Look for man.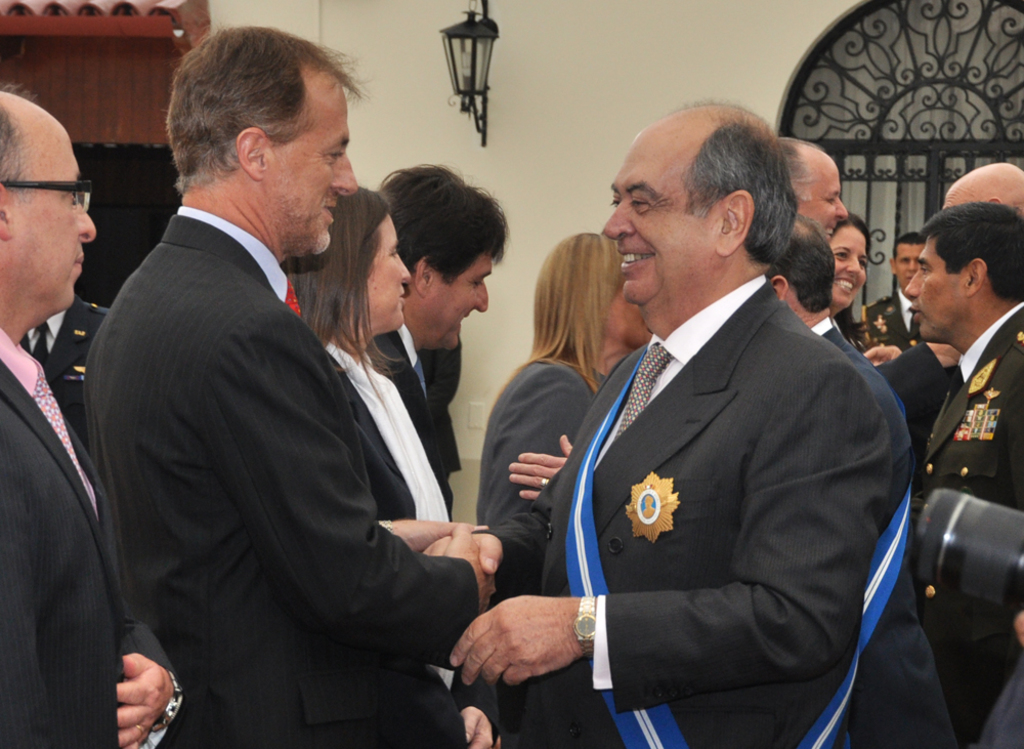
Found: {"x1": 0, "y1": 84, "x2": 186, "y2": 748}.
